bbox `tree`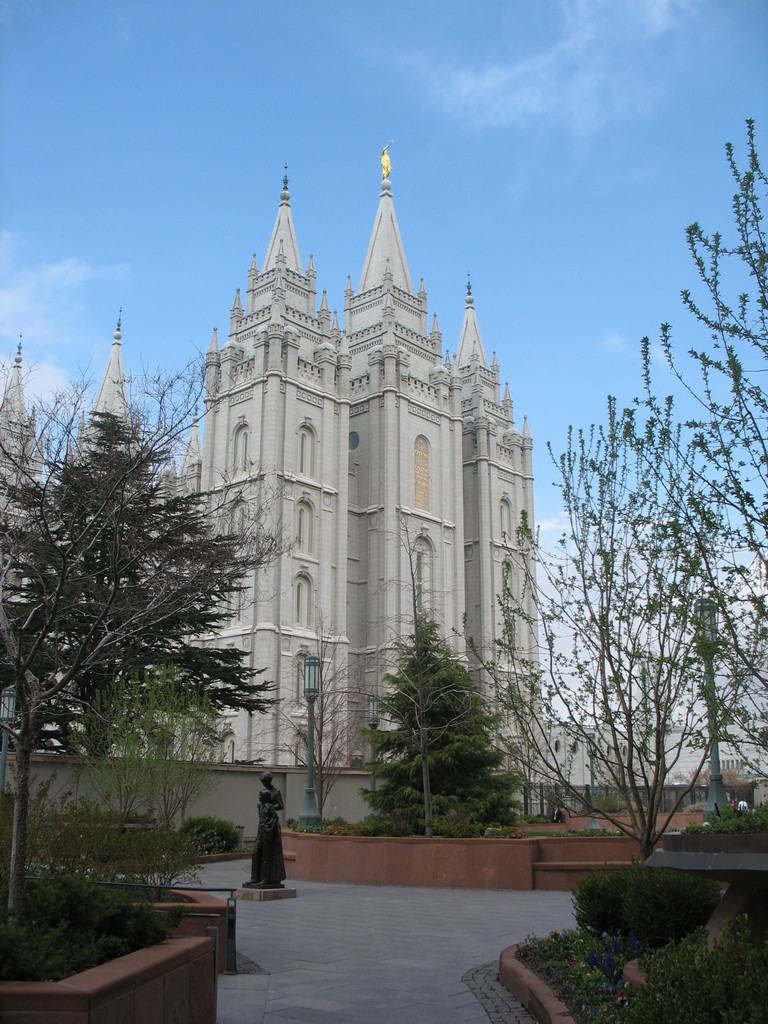
crop(0, 397, 284, 919)
